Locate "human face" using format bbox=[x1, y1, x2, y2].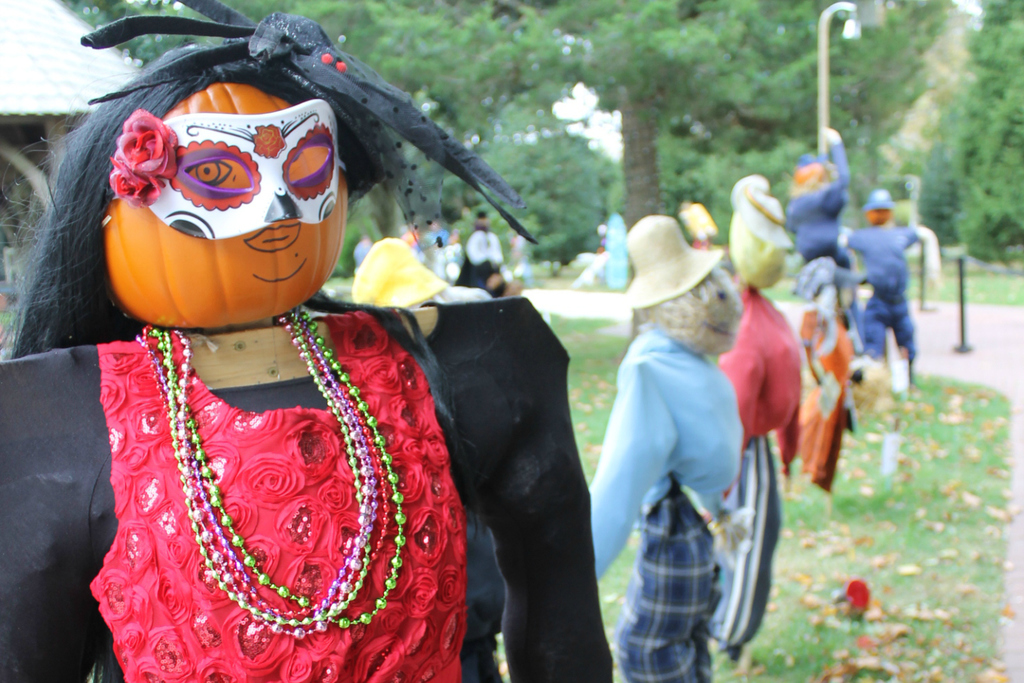
bbox=[684, 267, 743, 358].
